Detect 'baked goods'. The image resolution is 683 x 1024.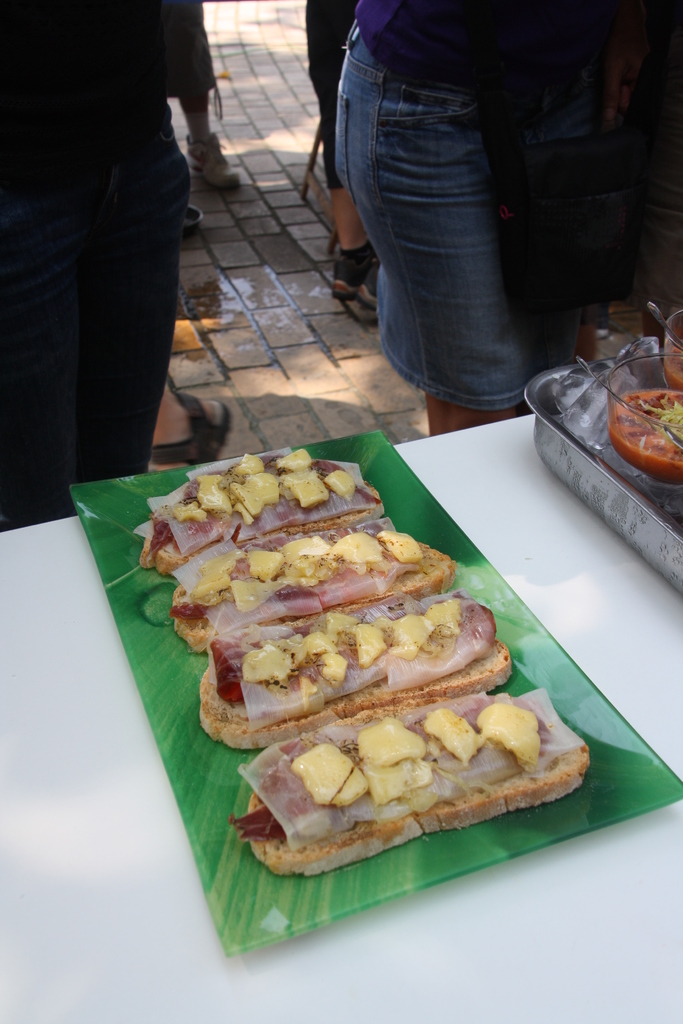
(138,445,382,568).
